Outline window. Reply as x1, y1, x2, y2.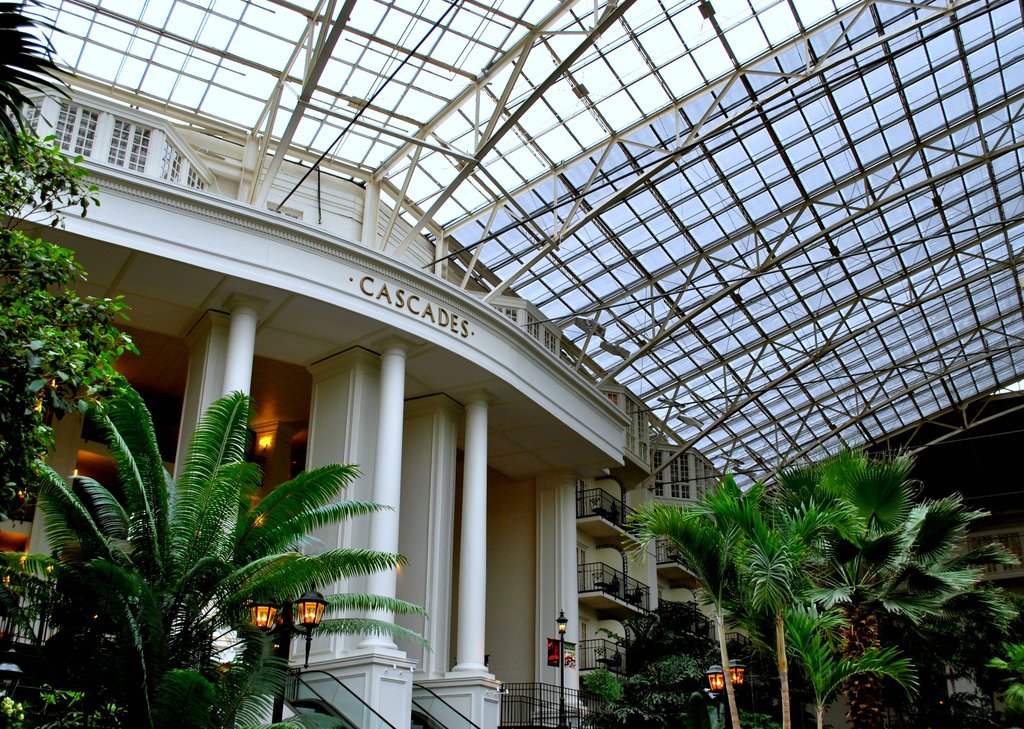
656, 450, 713, 516.
